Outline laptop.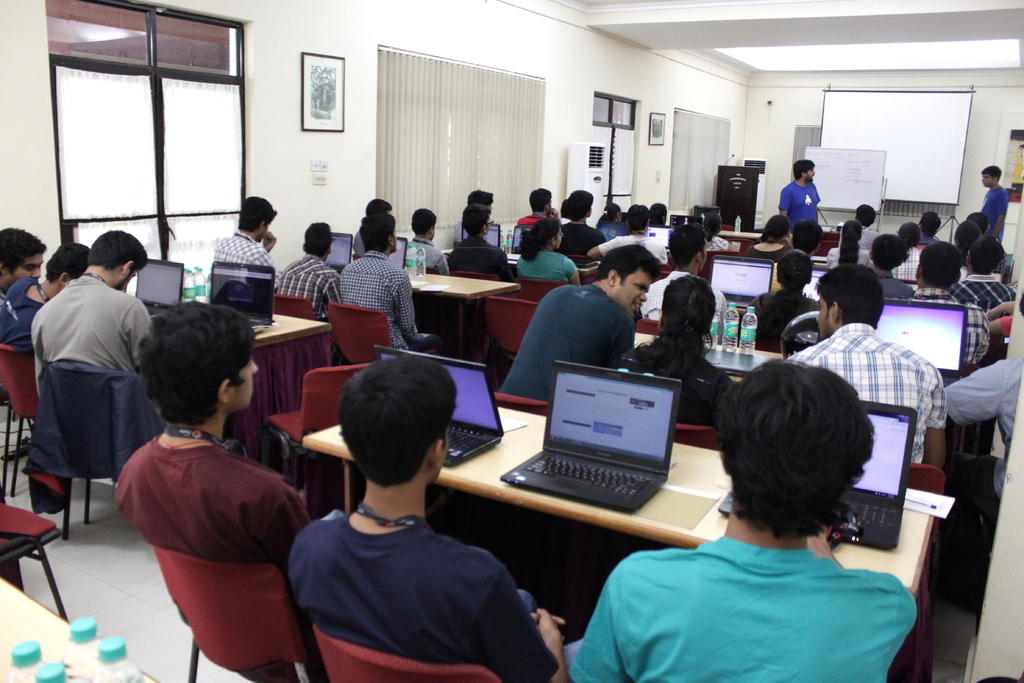
Outline: [324, 235, 354, 274].
